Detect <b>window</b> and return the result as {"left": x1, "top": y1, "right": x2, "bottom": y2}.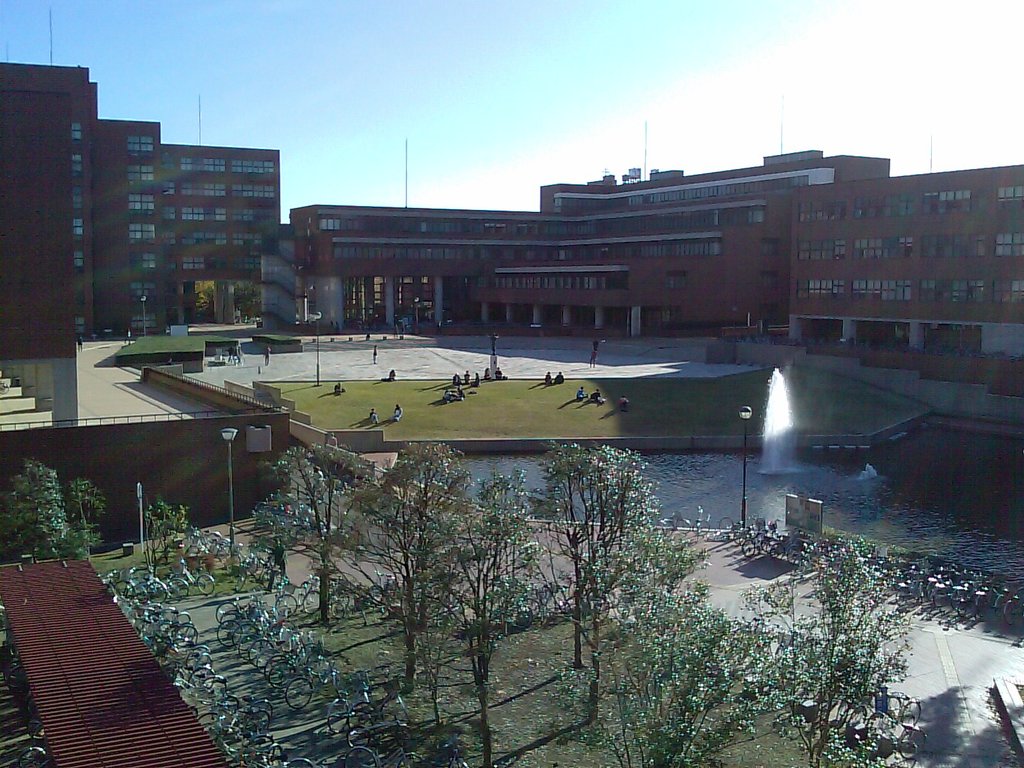
{"left": 122, "top": 285, "right": 156, "bottom": 307}.
